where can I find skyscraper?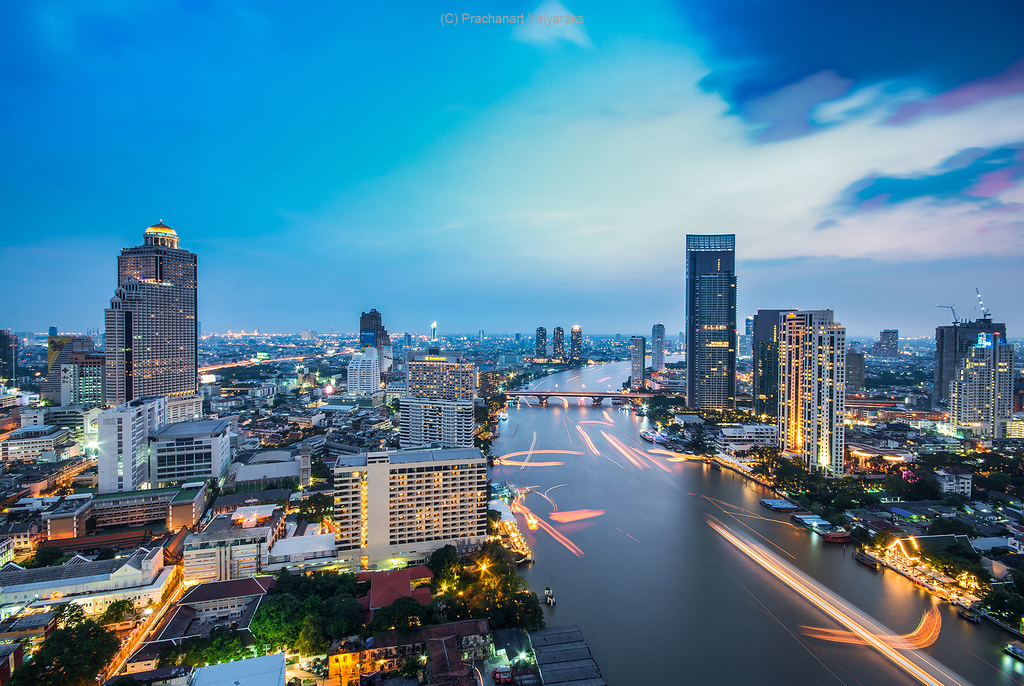
You can find it at detection(403, 394, 481, 453).
